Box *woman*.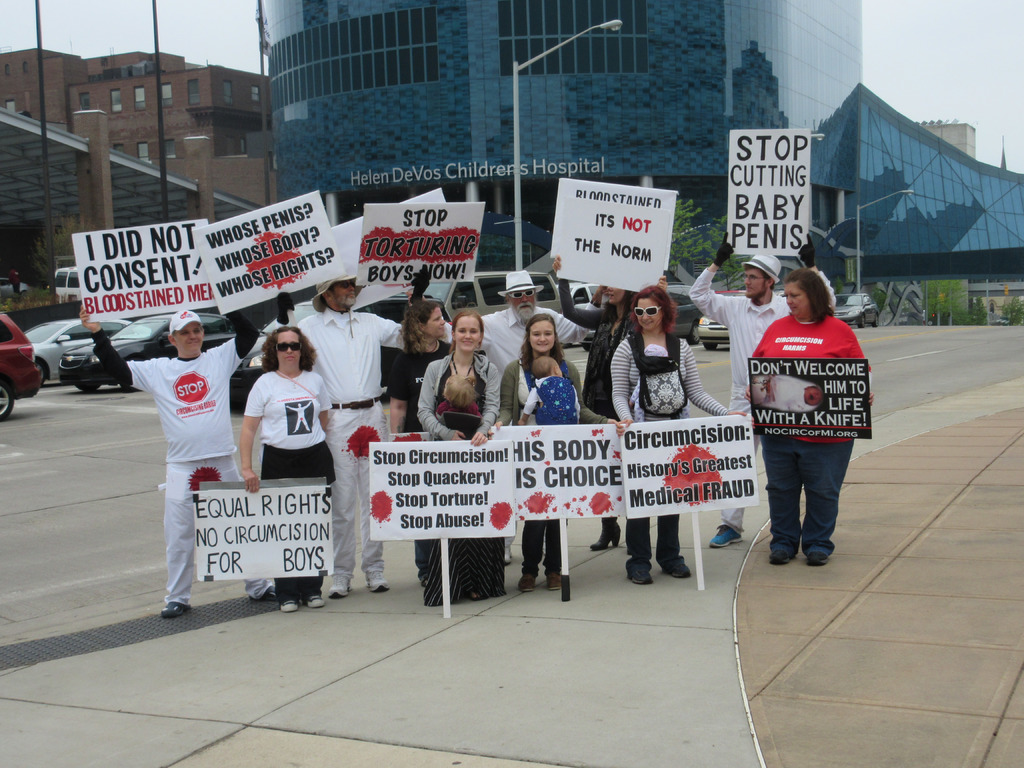
606, 284, 742, 586.
